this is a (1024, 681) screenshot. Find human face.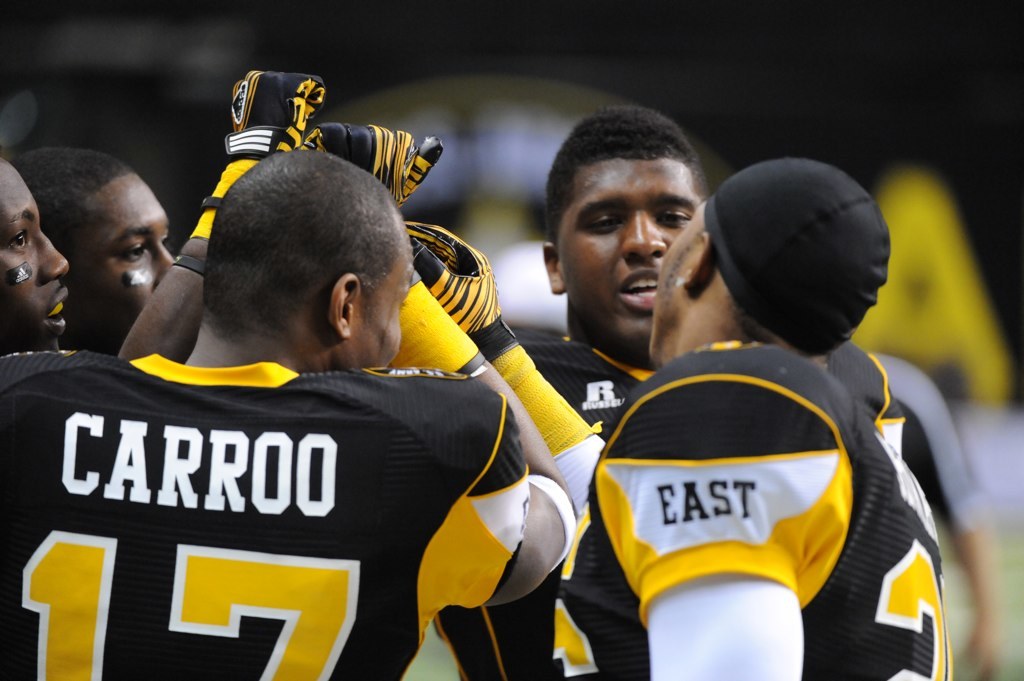
Bounding box: (left=0, top=158, right=66, bottom=355).
